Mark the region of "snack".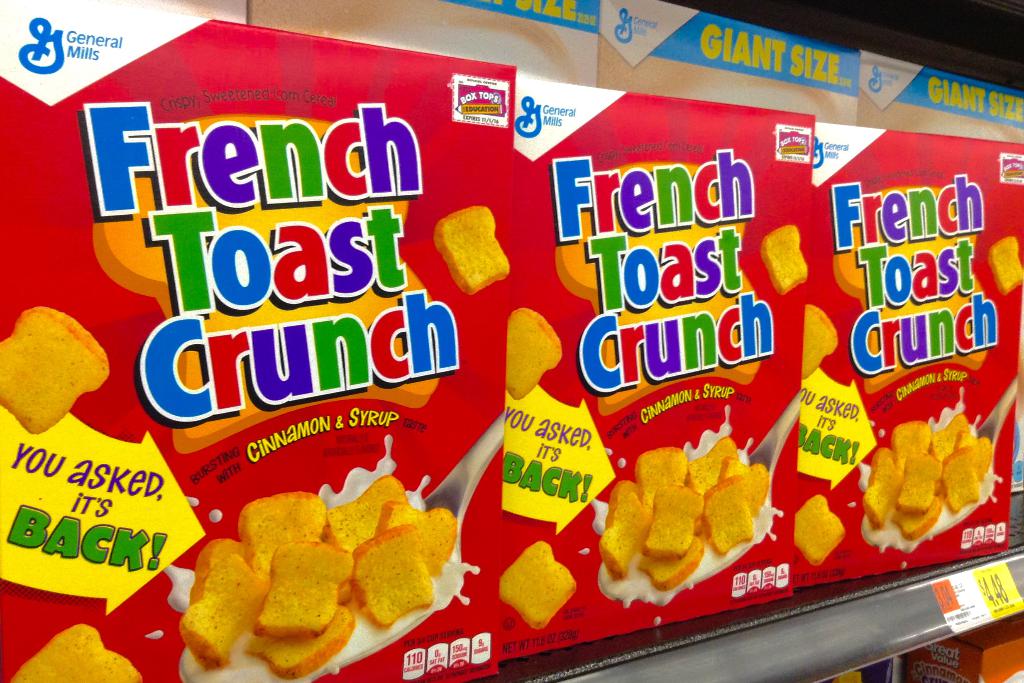
Region: [0, 295, 110, 425].
